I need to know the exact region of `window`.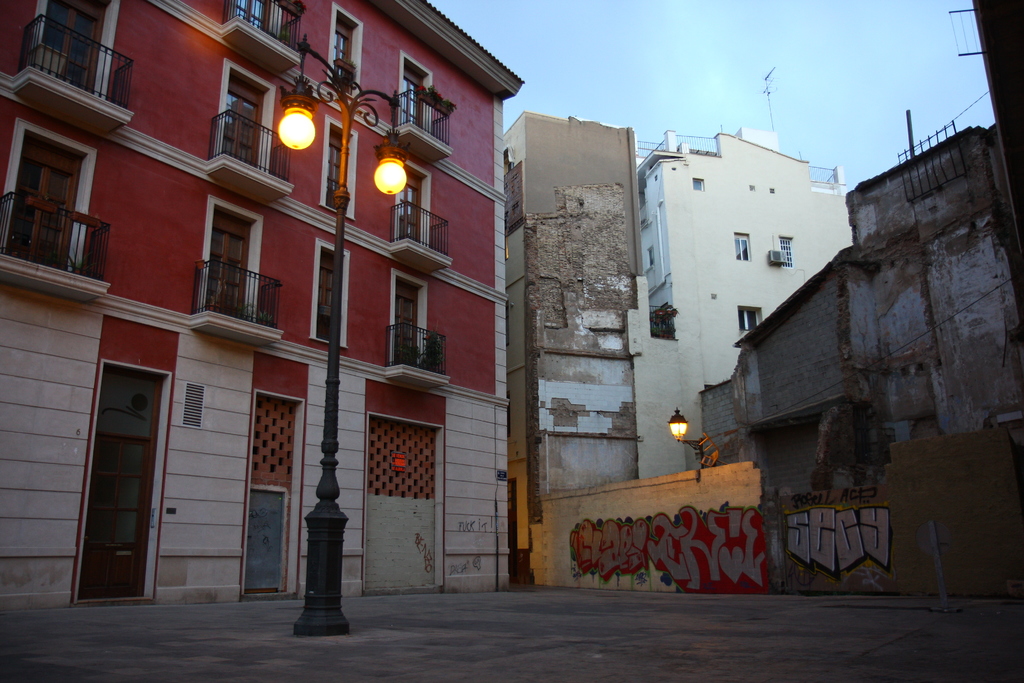
Region: (x1=307, y1=242, x2=353, y2=347).
